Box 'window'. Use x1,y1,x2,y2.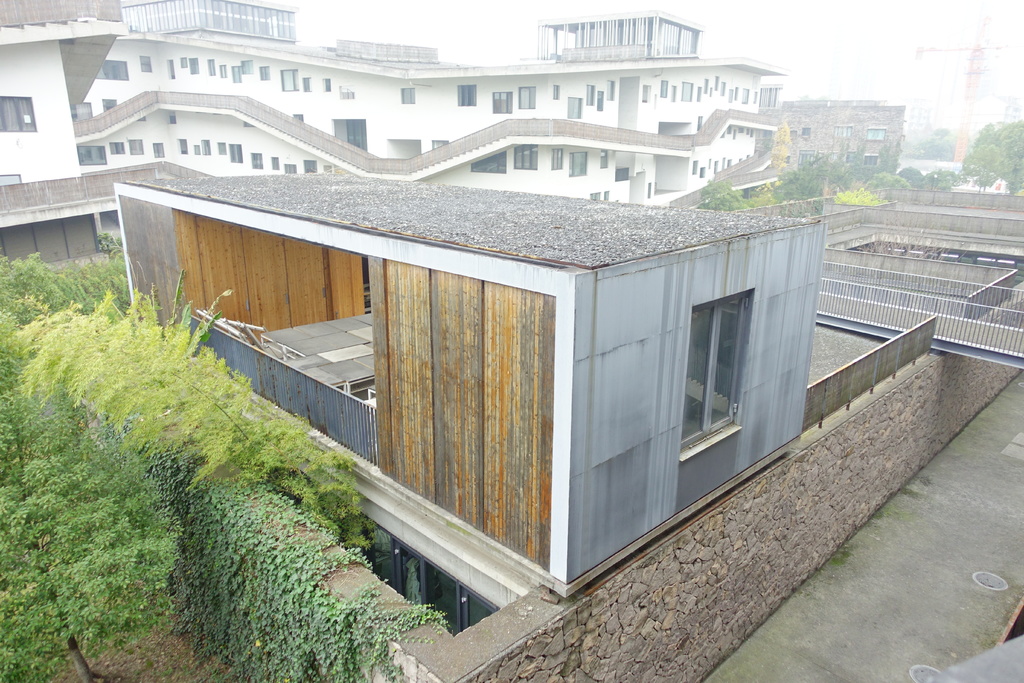
703,76,712,92.
